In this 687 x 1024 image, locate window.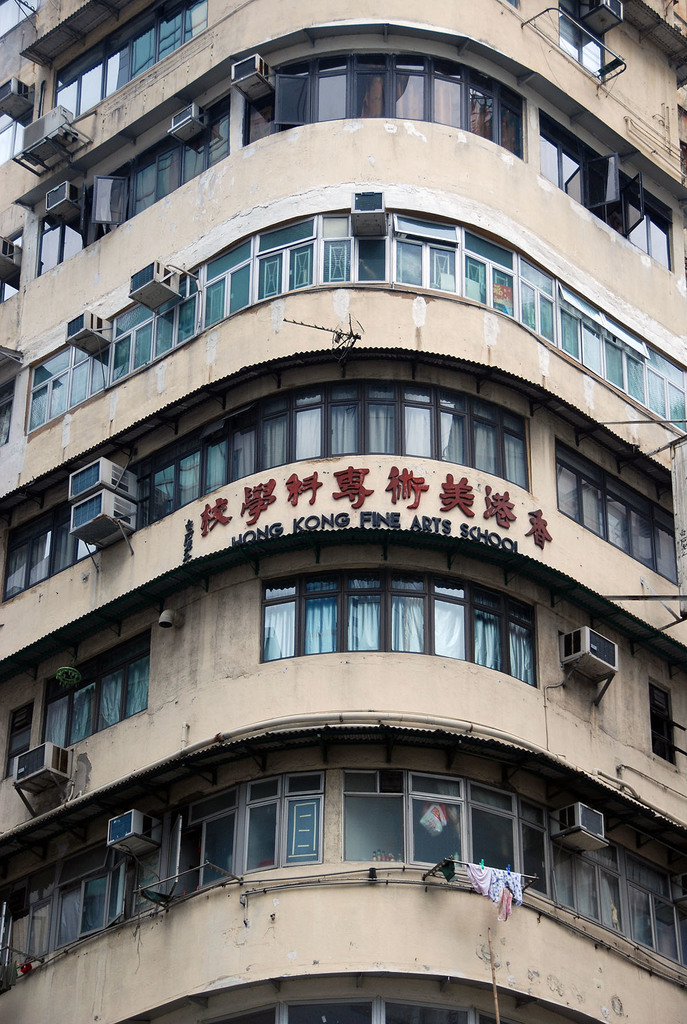
Bounding box: bbox=(652, 682, 679, 776).
